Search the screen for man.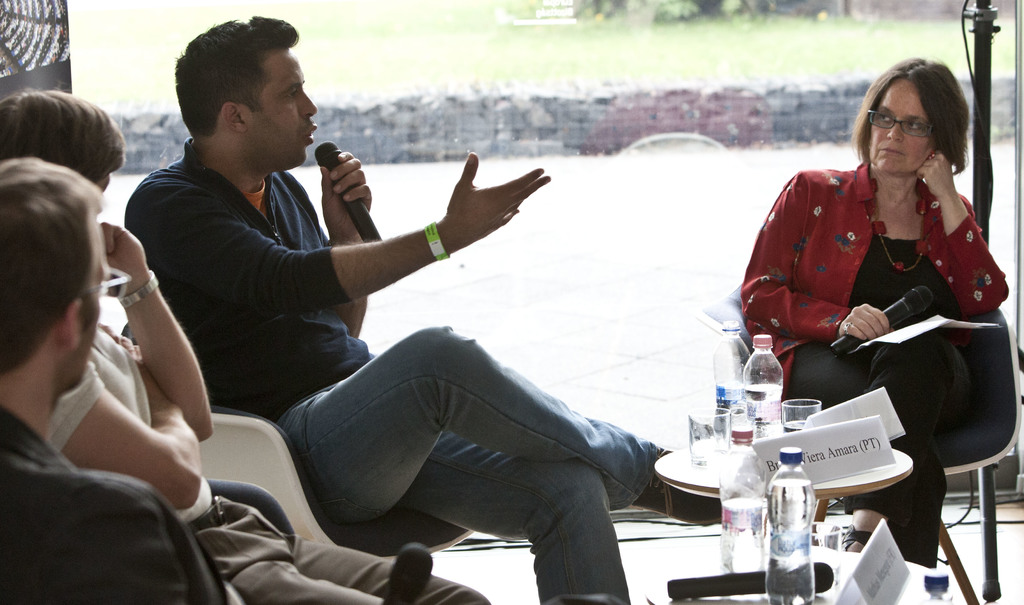
Found at left=0, top=94, right=497, bottom=604.
